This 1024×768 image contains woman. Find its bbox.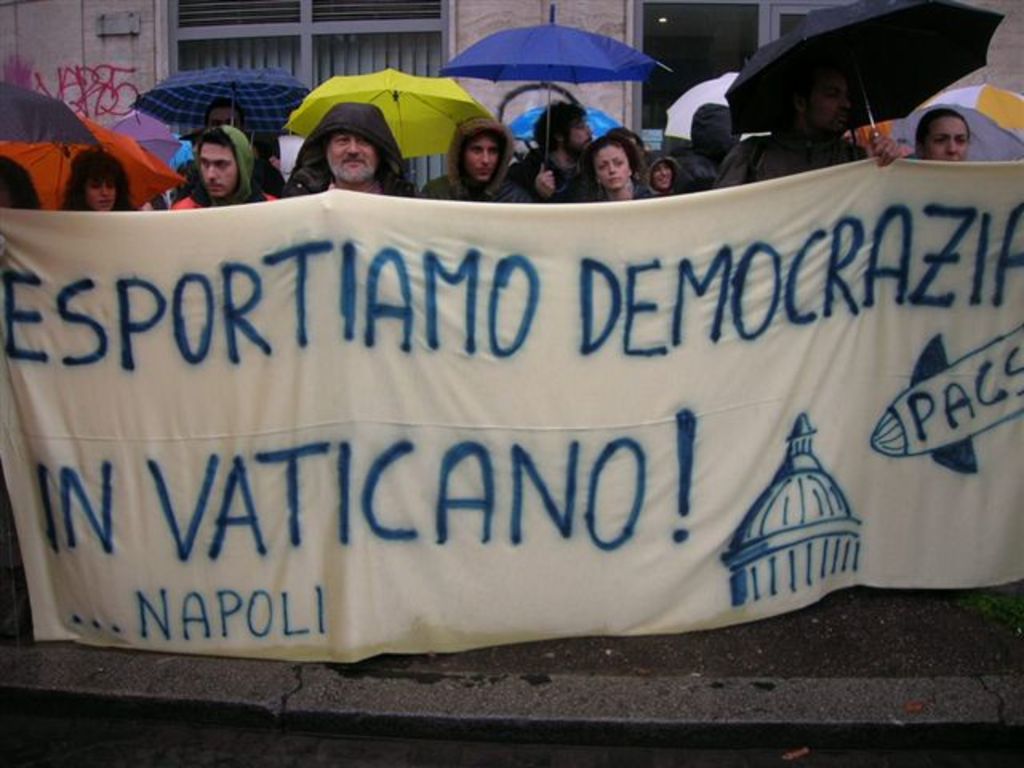
crop(918, 104, 974, 162).
